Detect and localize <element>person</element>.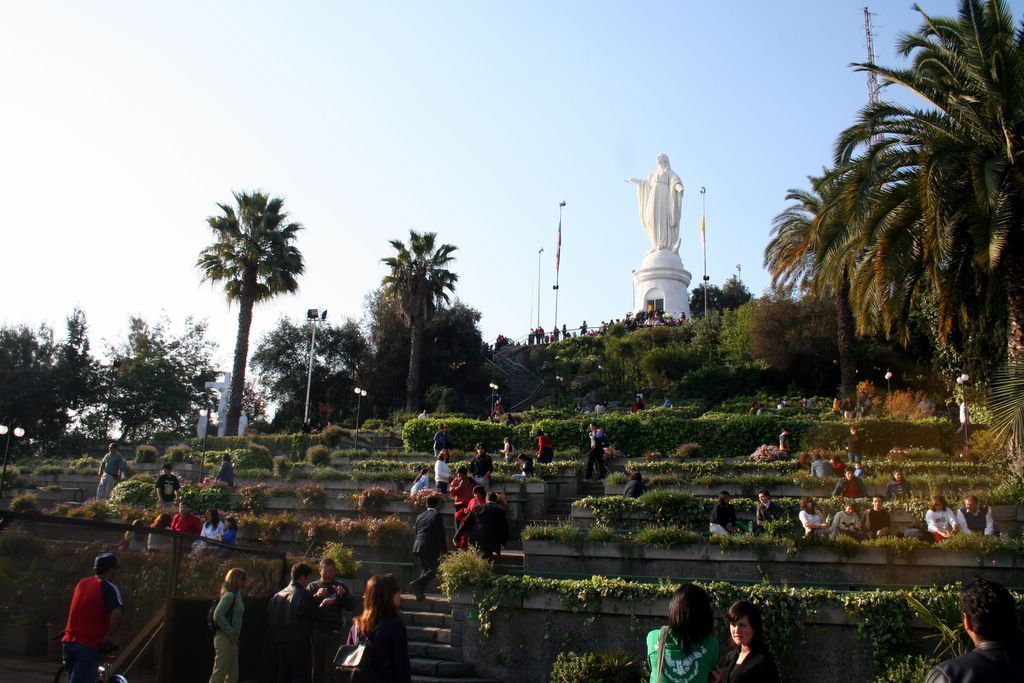
Localized at 624, 149, 684, 250.
